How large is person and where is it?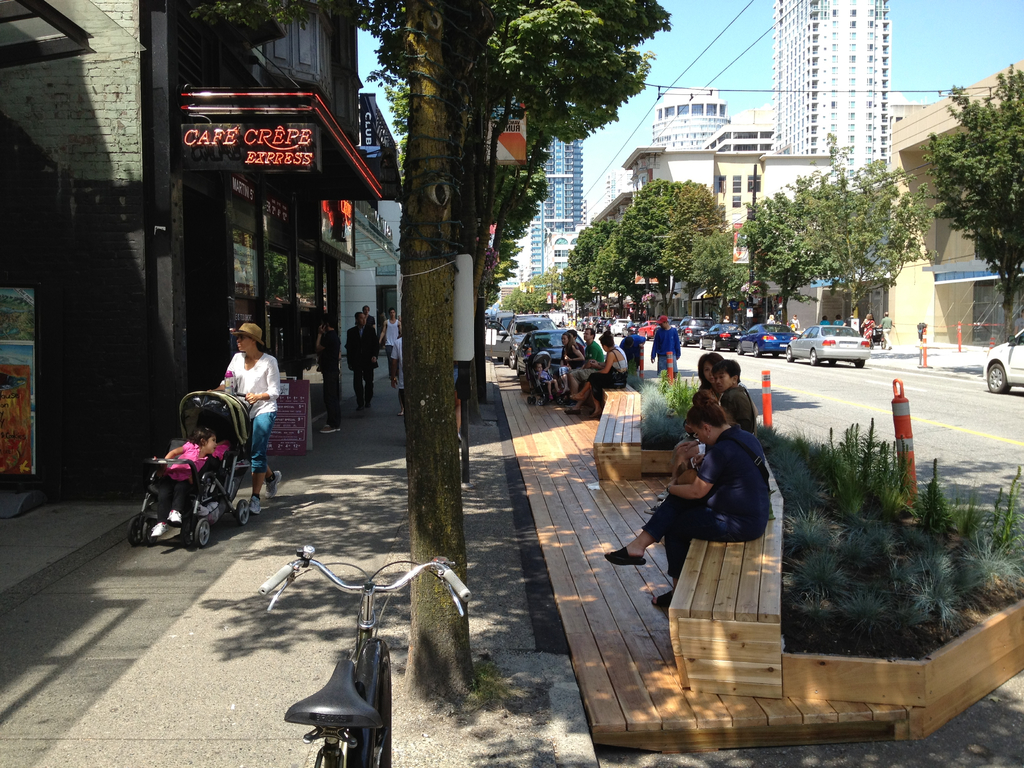
Bounding box: pyautogui.locateOnScreen(834, 316, 844, 326).
